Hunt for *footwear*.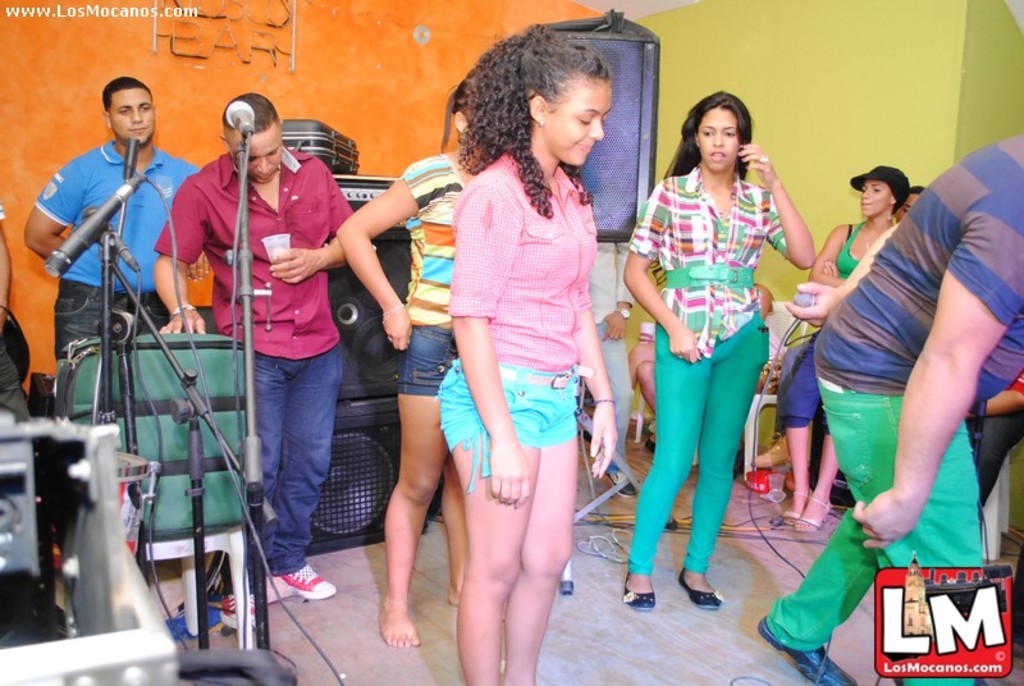
Hunted down at [625, 567, 657, 617].
